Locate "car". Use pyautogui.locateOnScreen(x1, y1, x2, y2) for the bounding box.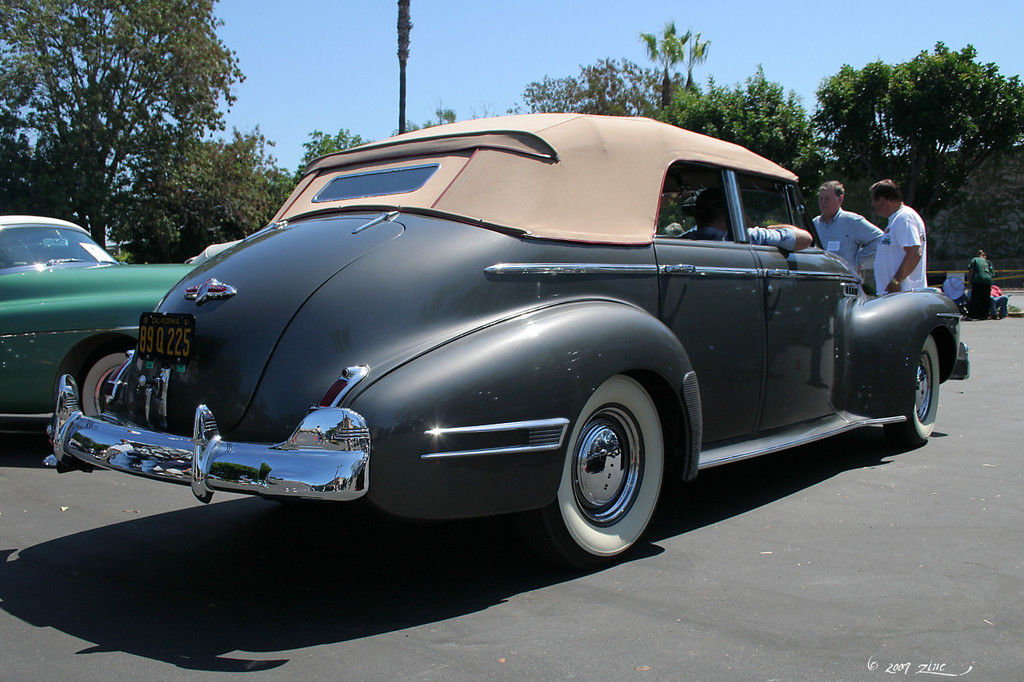
pyautogui.locateOnScreen(41, 107, 974, 572).
